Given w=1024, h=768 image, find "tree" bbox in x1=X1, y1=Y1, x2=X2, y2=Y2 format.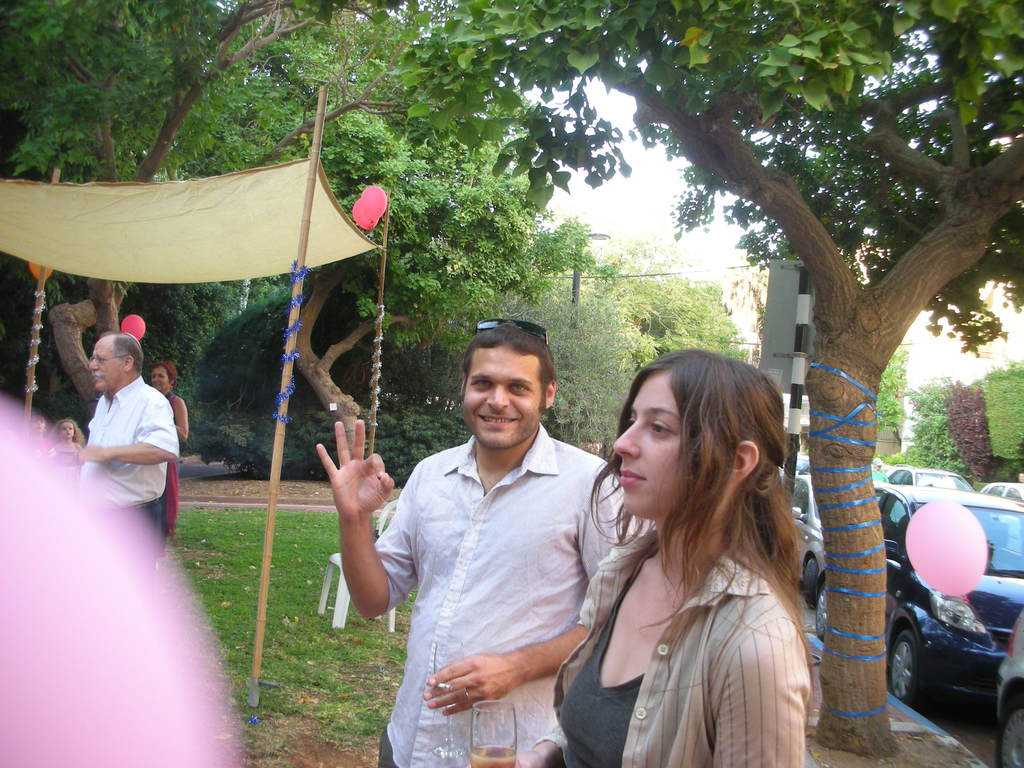
x1=212, y1=6, x2=1015, y2=682.
